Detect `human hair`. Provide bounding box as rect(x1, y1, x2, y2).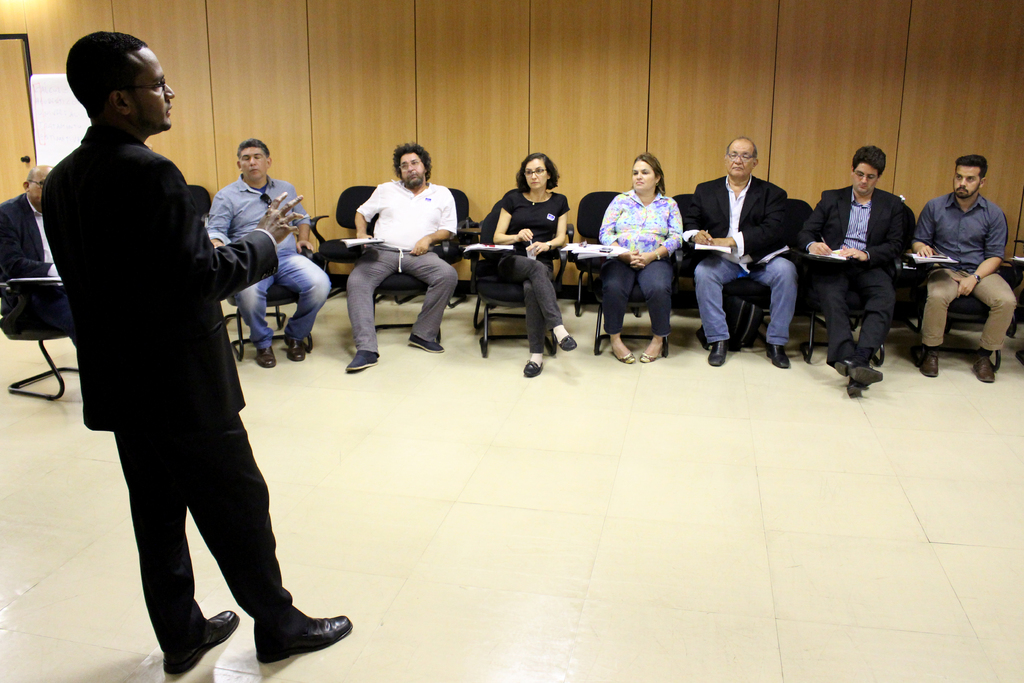
rect(22, 168, 33, 188).
